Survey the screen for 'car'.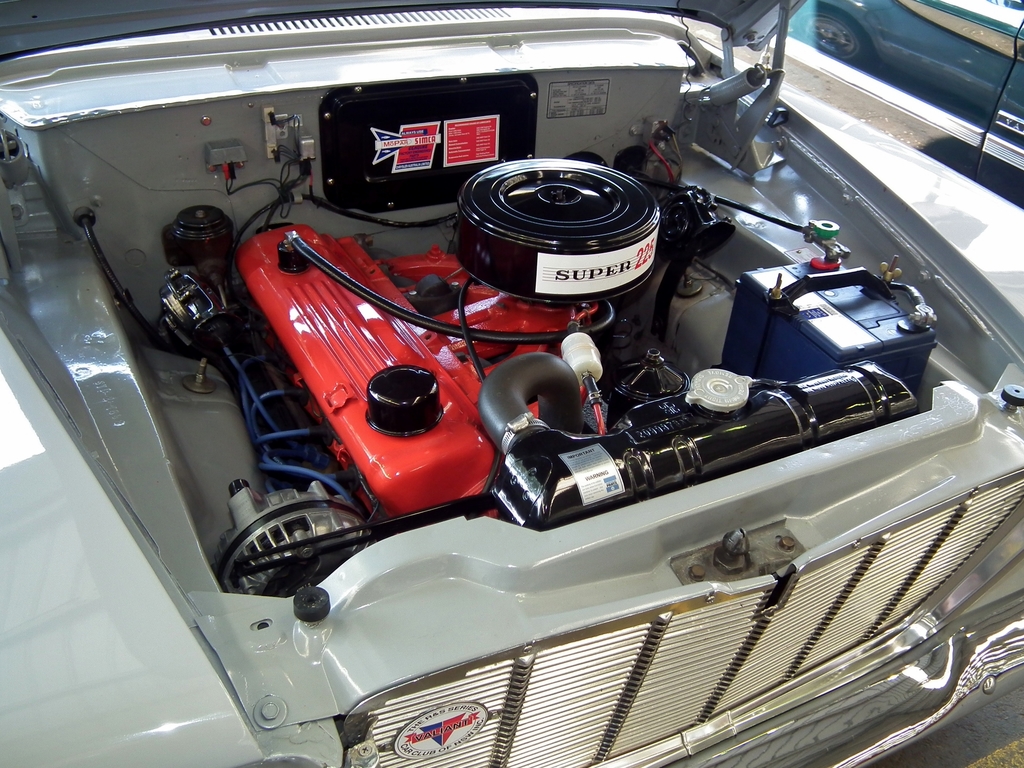
Survey found: bbox(0, 0, 1023, 767).
